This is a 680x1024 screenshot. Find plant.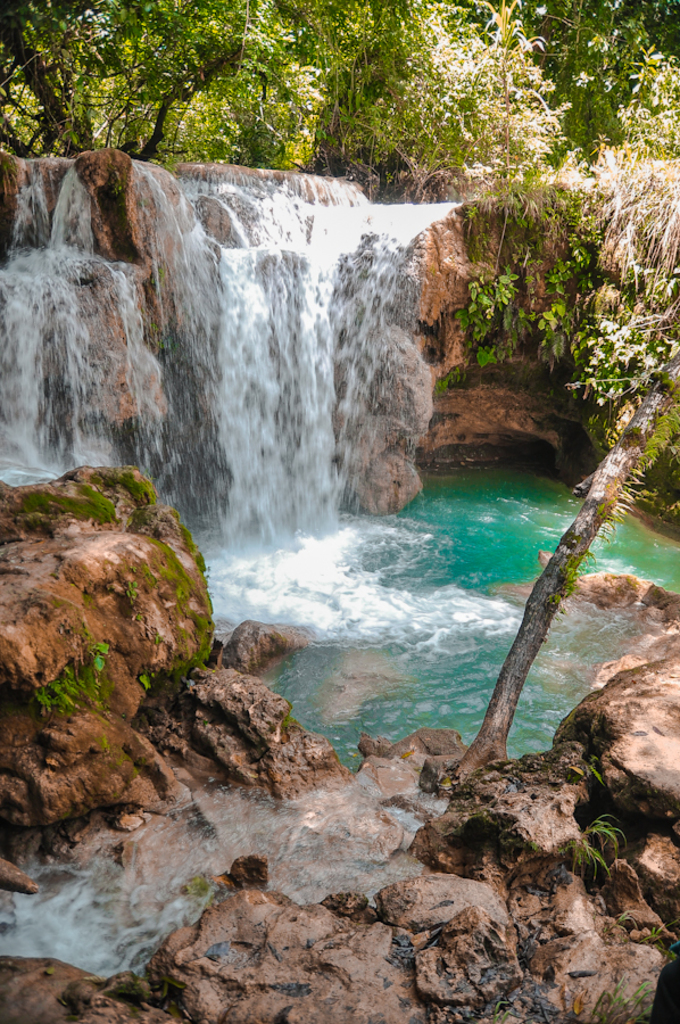
Bounding box: bbox(432, 364, 463, 387).
